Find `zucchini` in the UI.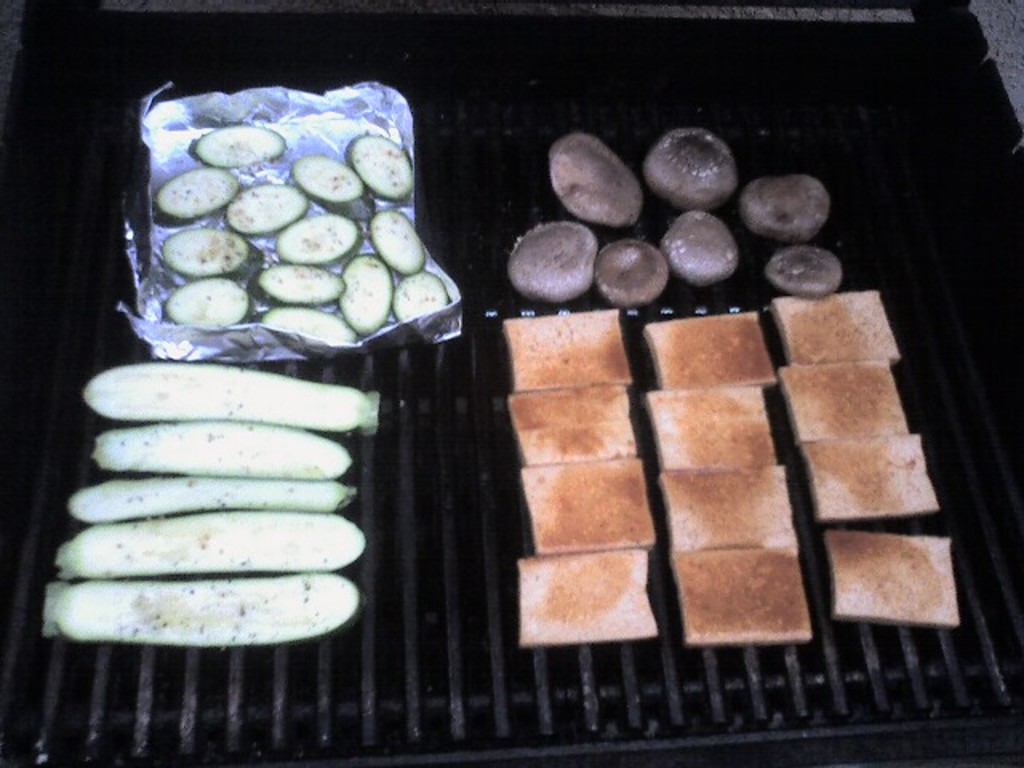
UI element at x1=346, y1=128, x2=414, y2=205.
